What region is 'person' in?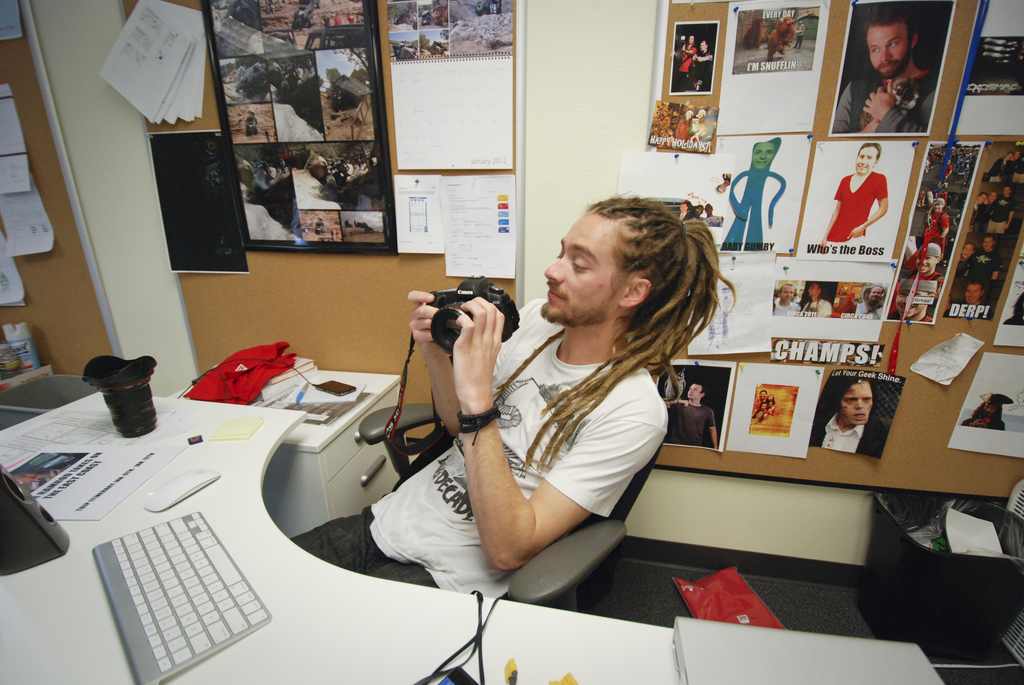
<bbox>826, 143, 892, 243</bbox>.
